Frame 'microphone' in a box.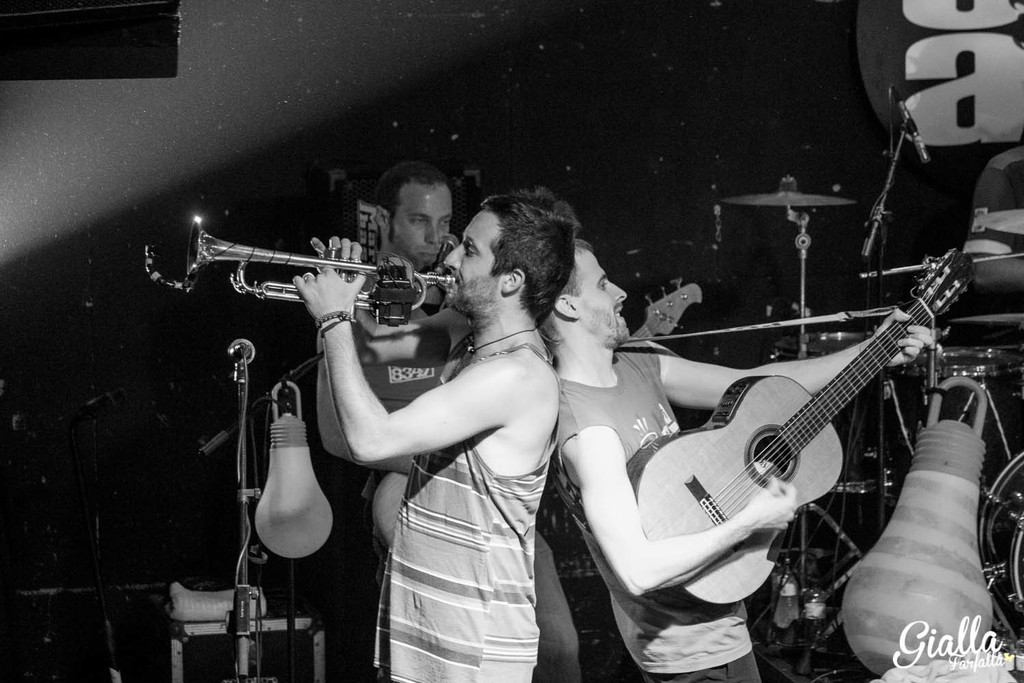
box(905, 114, 932, 162).
